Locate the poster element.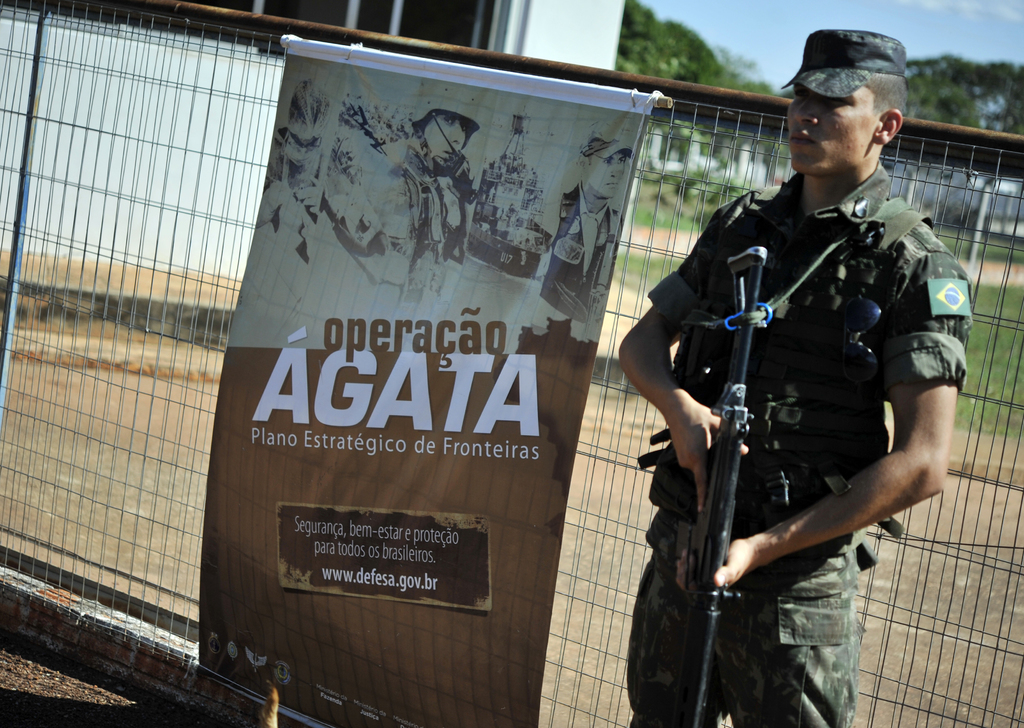
Element bbox: BBox(200, 45, 657, 727).
